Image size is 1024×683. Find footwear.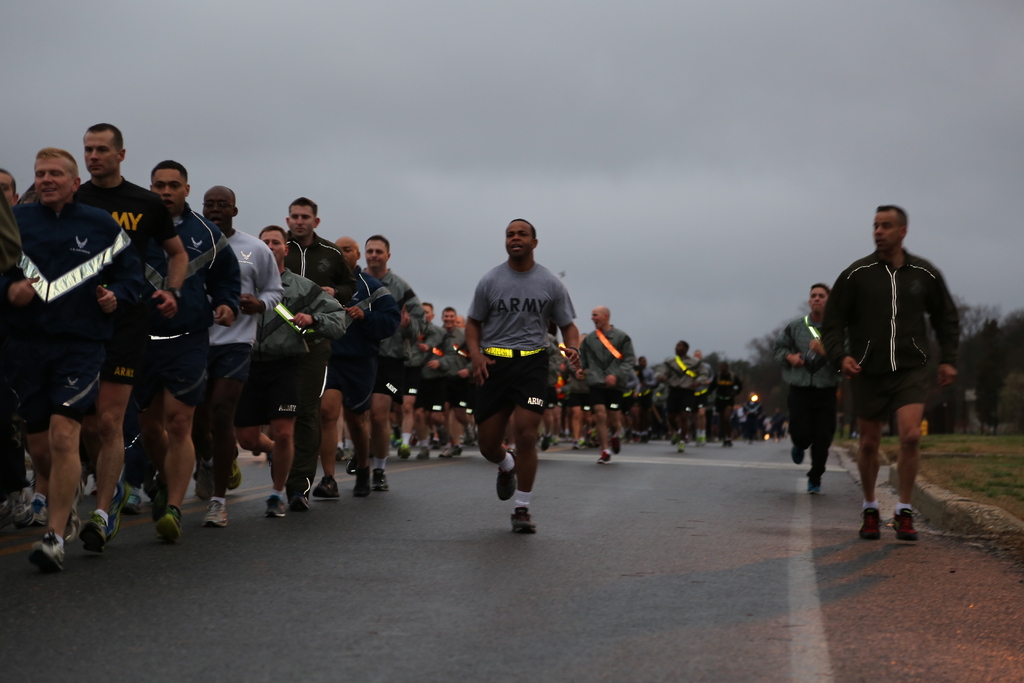
{"left": 353, "top": 466, "right": 373, "bottom": 498}.
